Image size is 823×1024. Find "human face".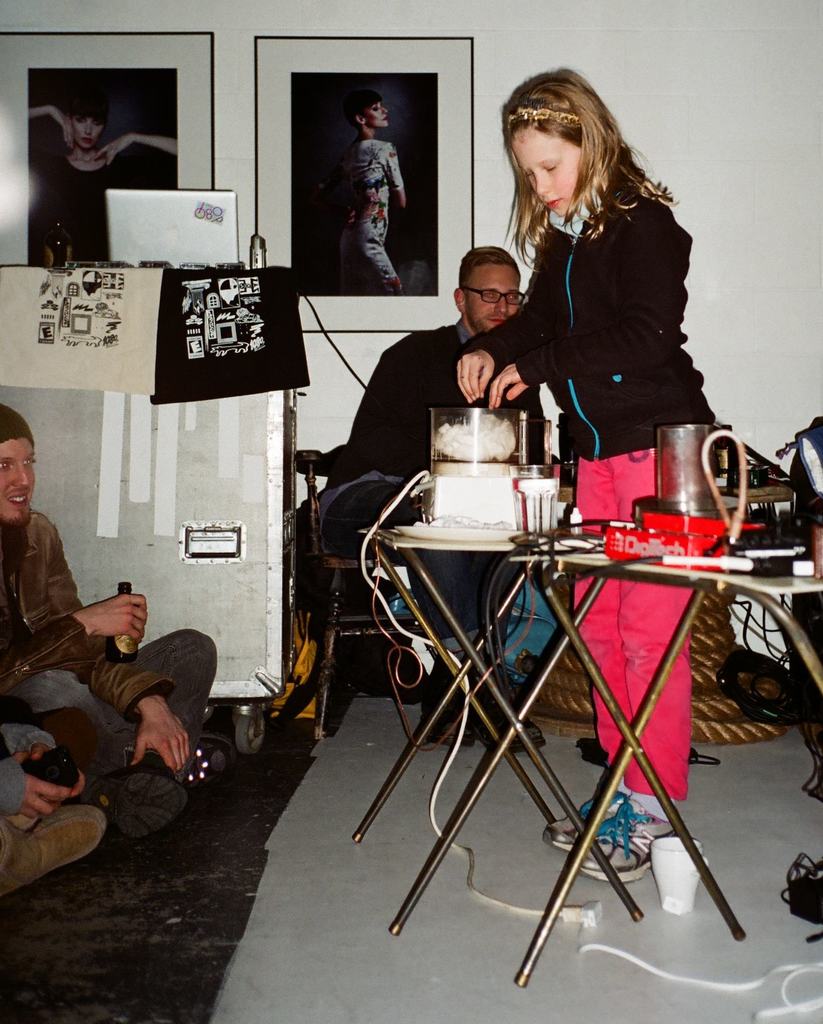
box(363, 92, 399, 132).
